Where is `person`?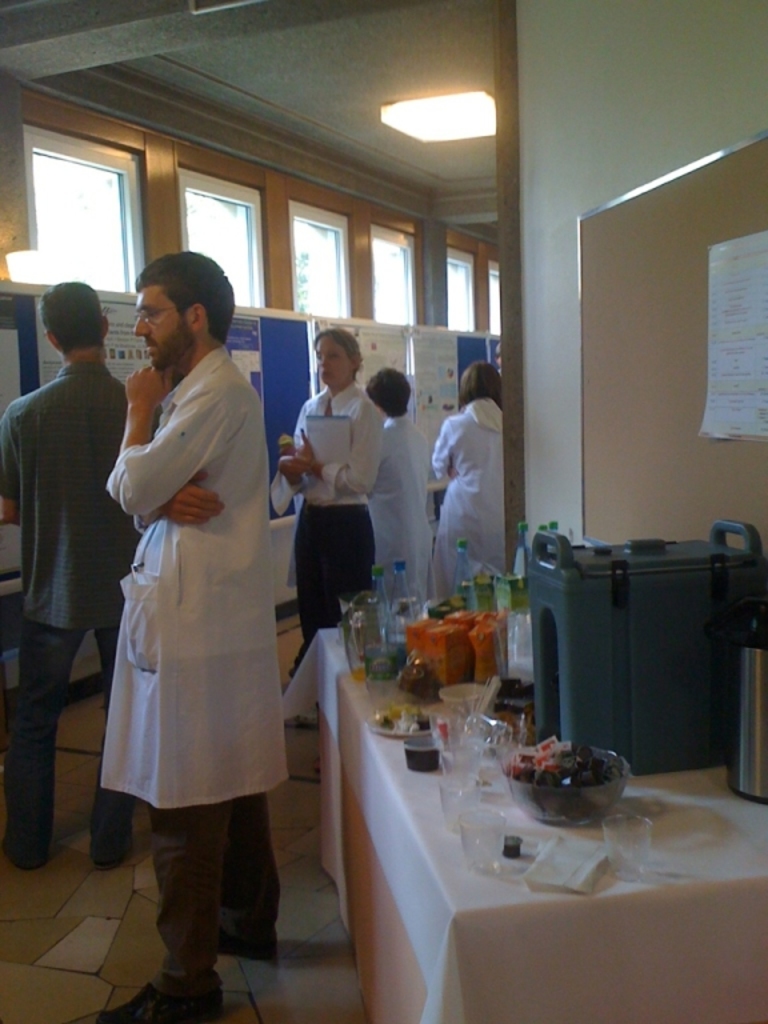
0:284:148:875.
